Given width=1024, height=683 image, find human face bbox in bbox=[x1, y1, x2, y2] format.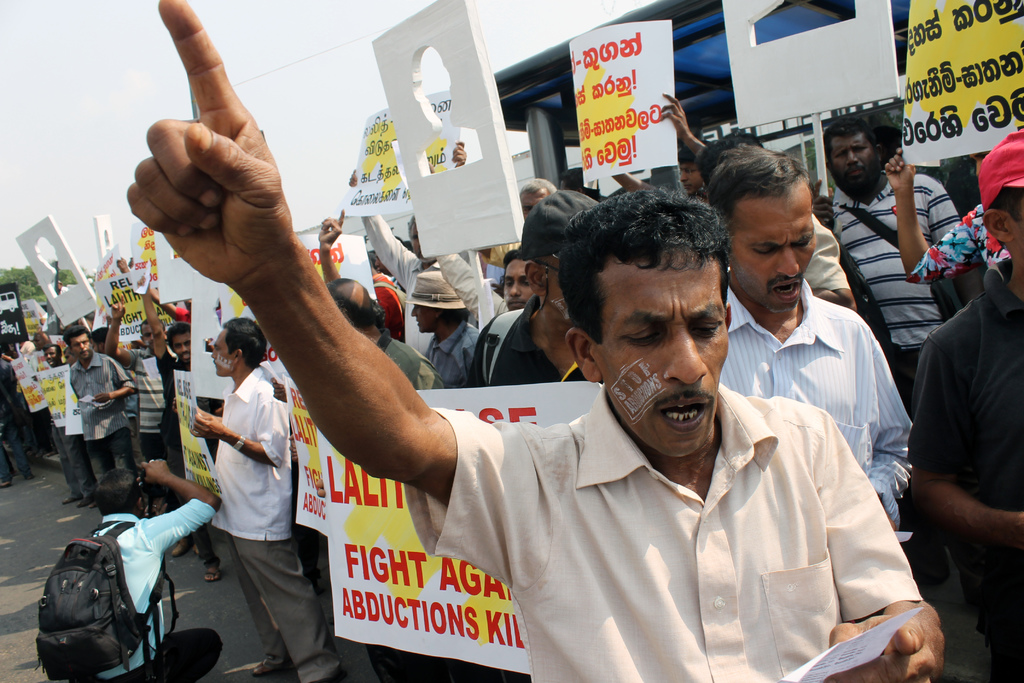
bbox=[71, 330, 90, 360].
